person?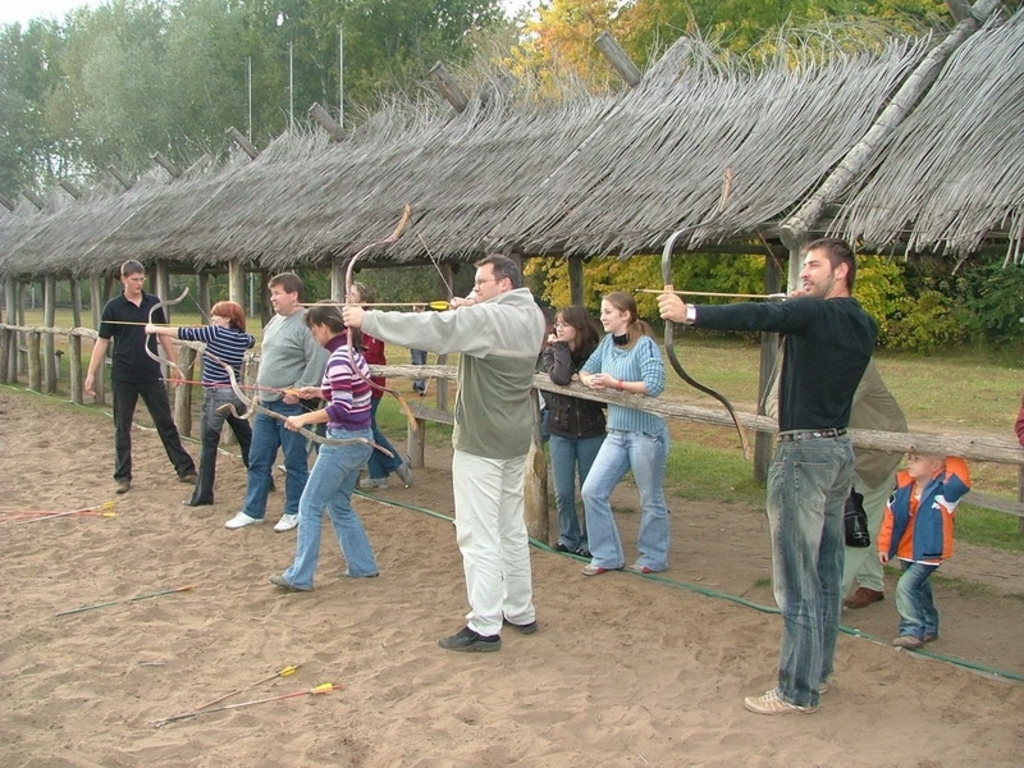
locate(141, 298, 257, 504)
